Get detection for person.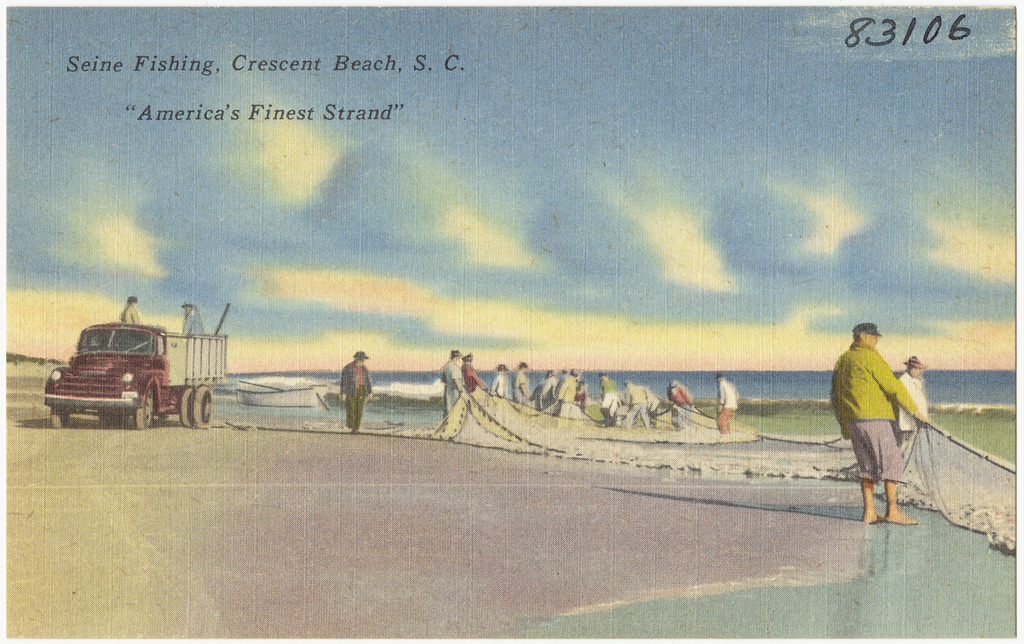
Detection: (341,348,373,435).
